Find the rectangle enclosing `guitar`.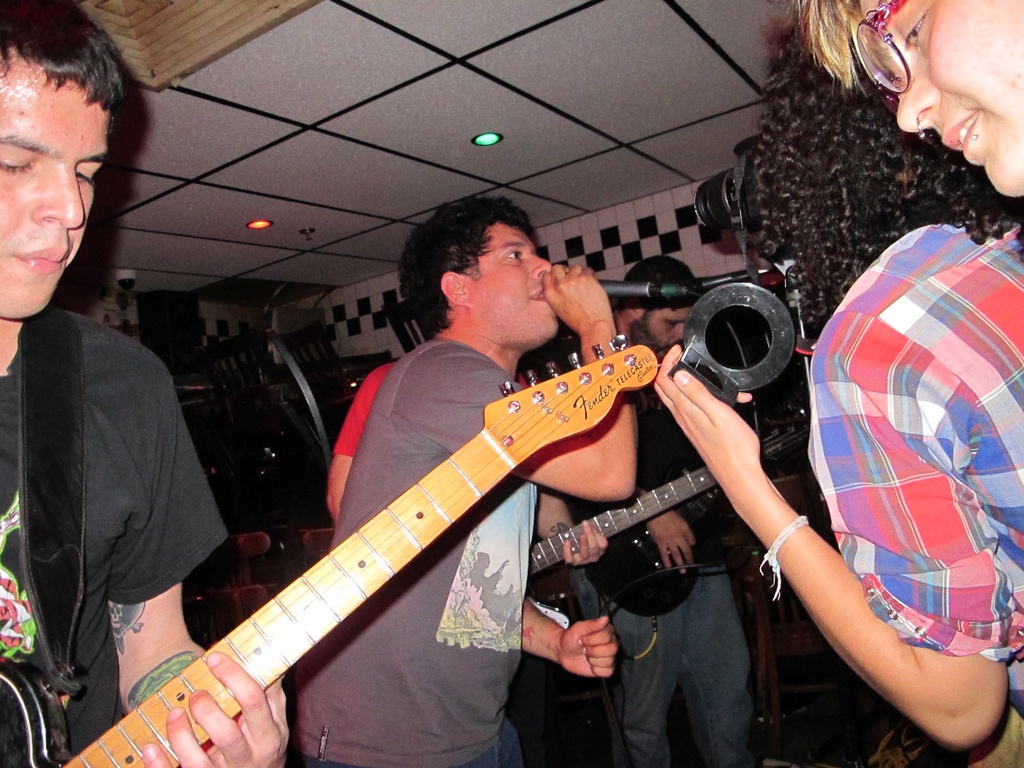
[x1=0, y1=335, x2=663, y2=767].
